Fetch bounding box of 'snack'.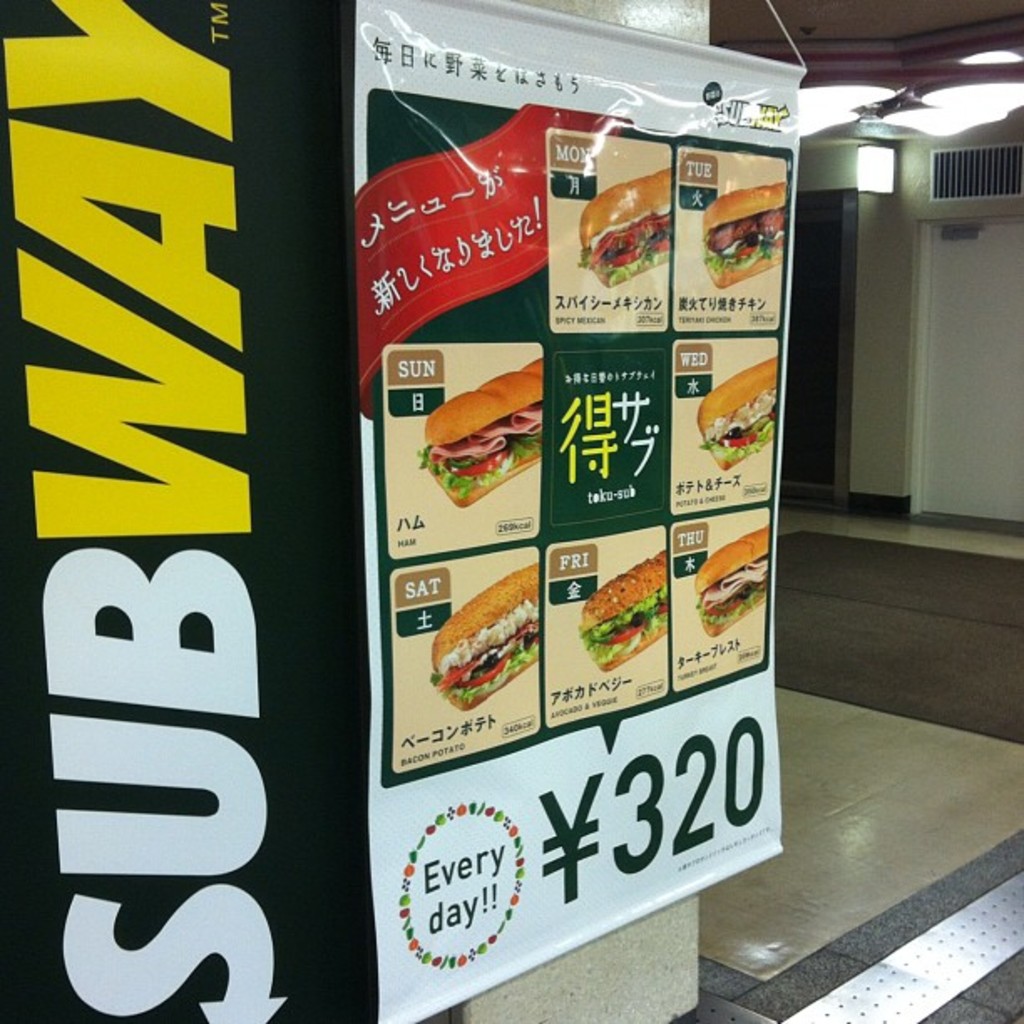
Bbox: {"x1": 696, "y1": 346, "x2": 776, "y2": 475}.
